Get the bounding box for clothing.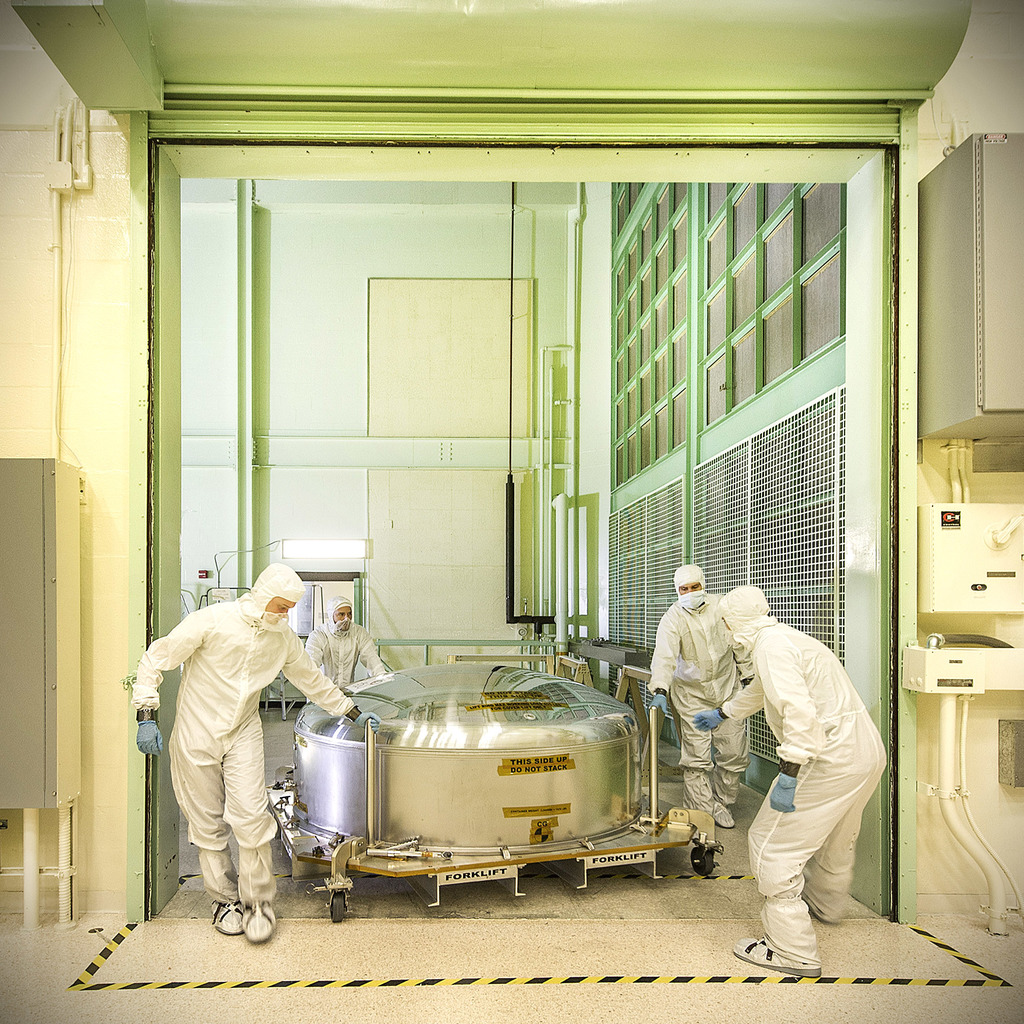
(137, 571, 341, 922).
